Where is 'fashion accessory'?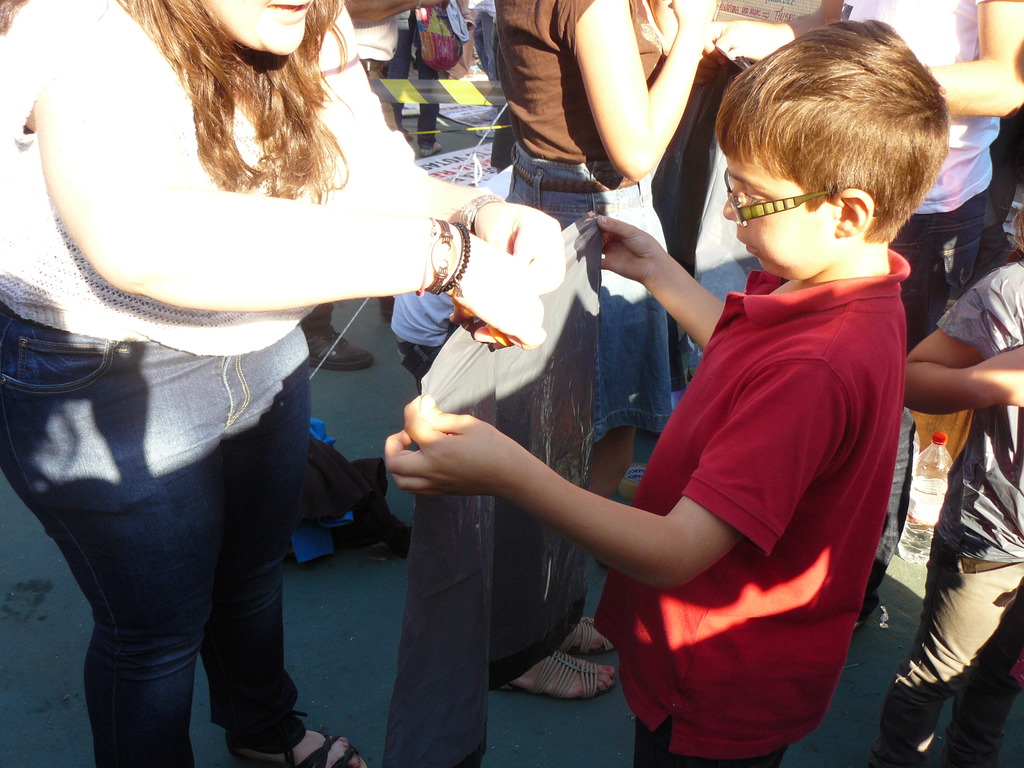
bbox=(554, 610, 623, 662).
